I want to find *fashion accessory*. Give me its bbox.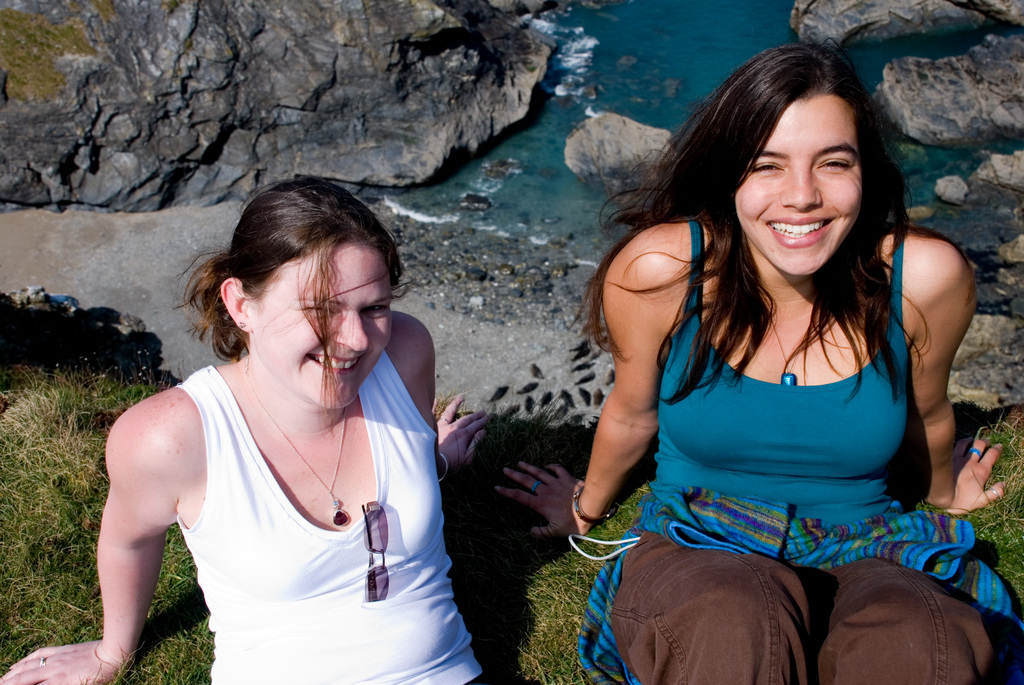
{"left": 569, "top": 484, "right": 619, "bottom": 523}.
